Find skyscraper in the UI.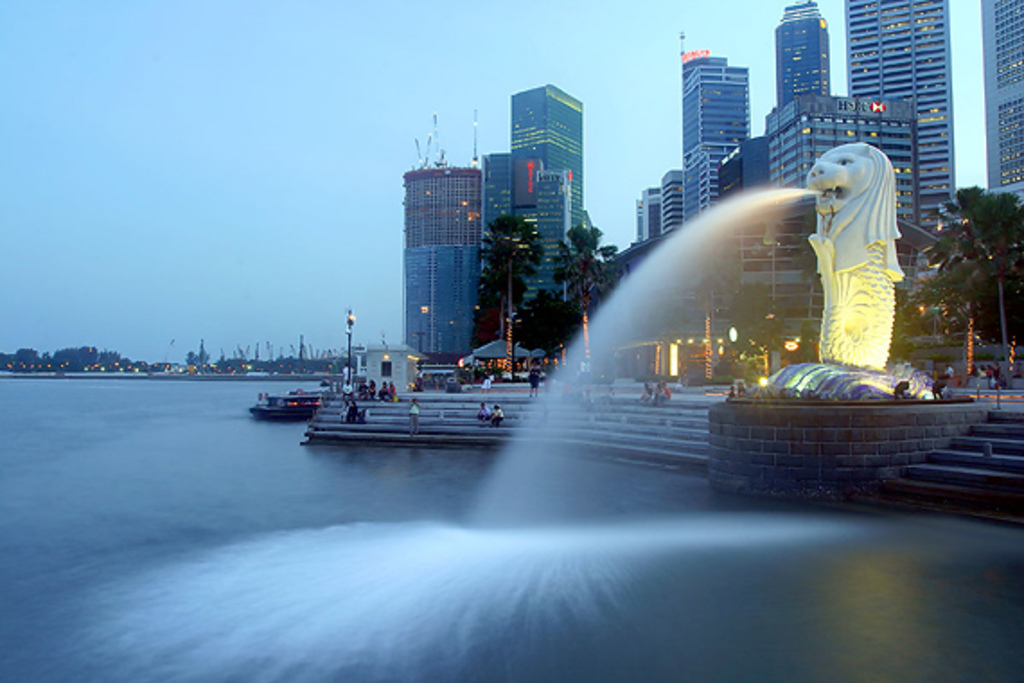
UI element at (left=508, top=81, right=586, bottom=306).
